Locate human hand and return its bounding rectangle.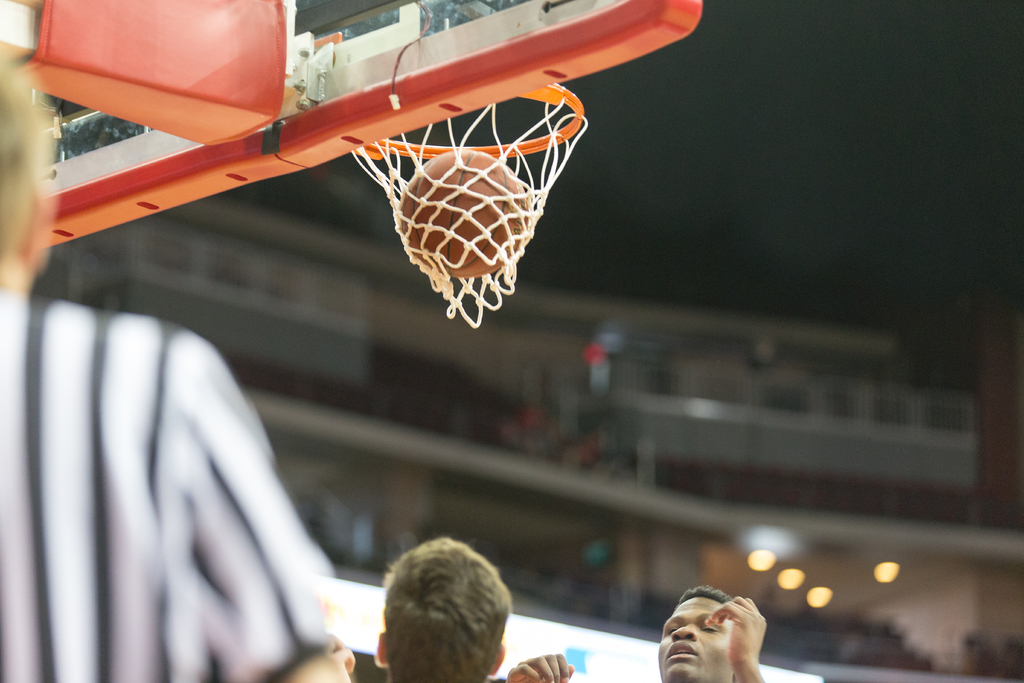
[x1=506, y1=652, x2=578, y2=682].
